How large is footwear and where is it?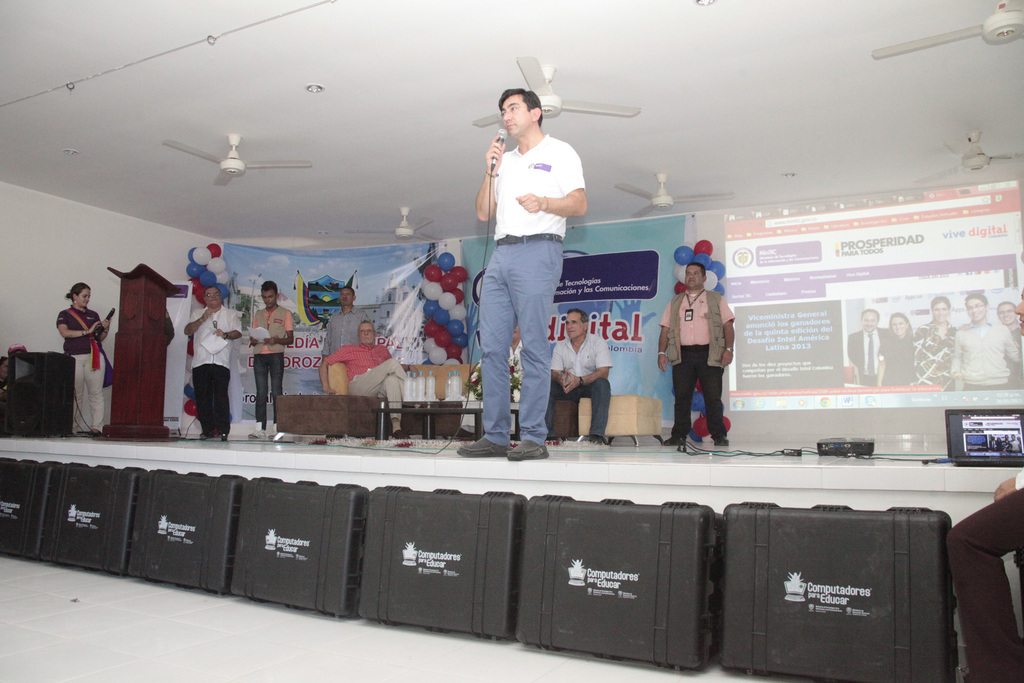
Bounding box: <region>589, 436, 602, 446</region>.
